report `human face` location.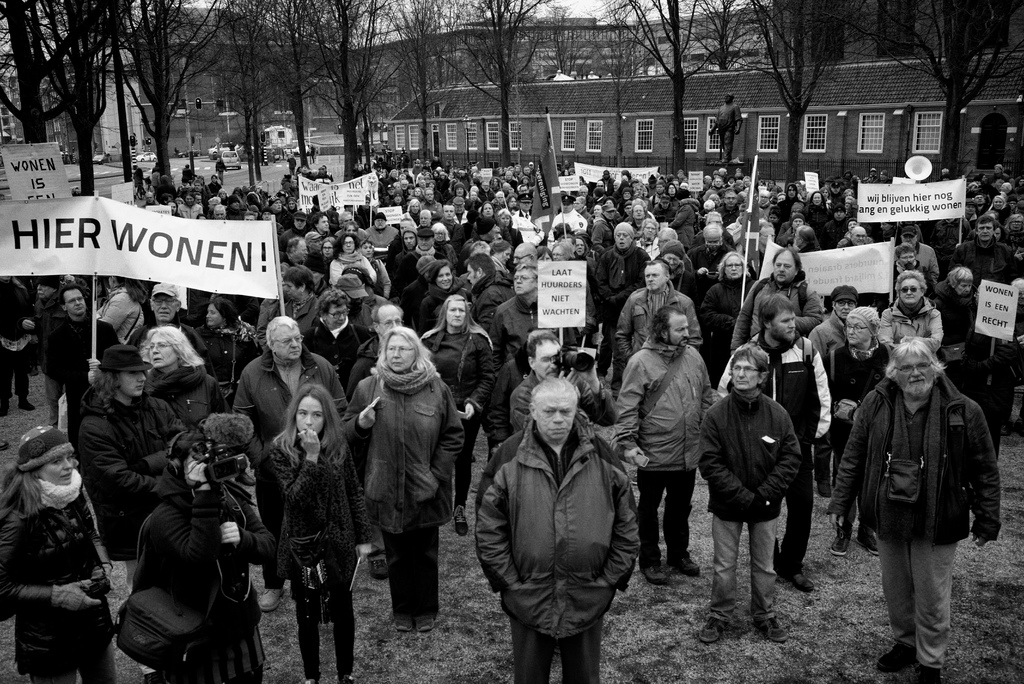
Report: l=425, t=174, r=429, b=177.
